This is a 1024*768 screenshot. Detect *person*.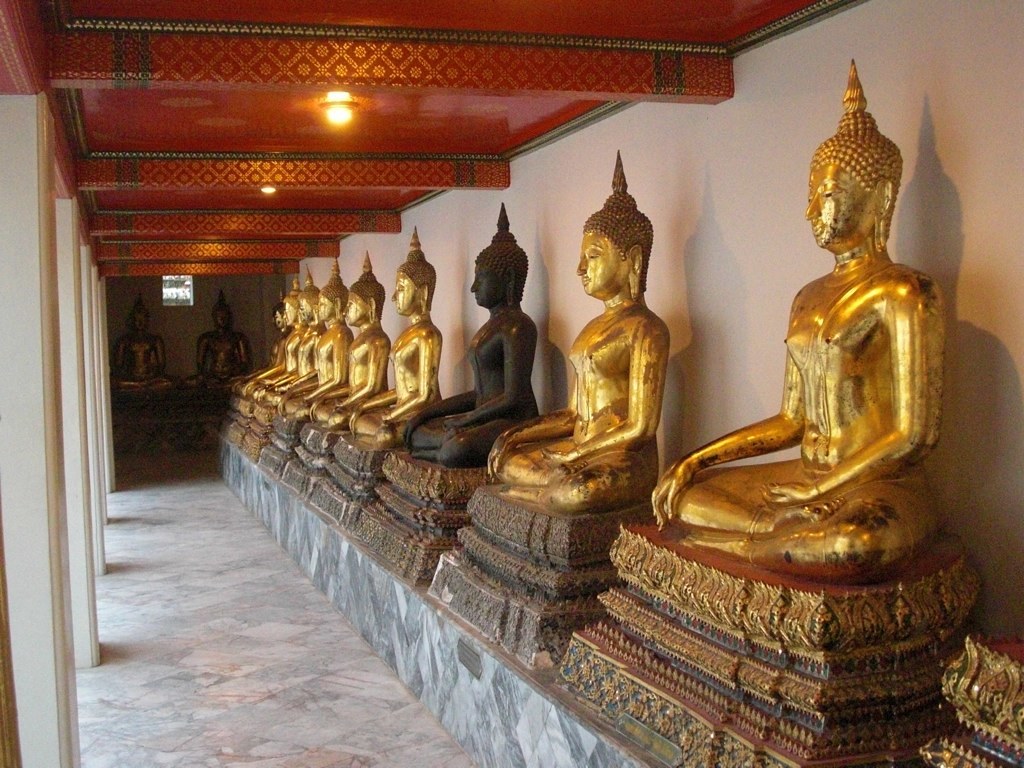
x1=481, y1=150, x2=662, y2=517.
